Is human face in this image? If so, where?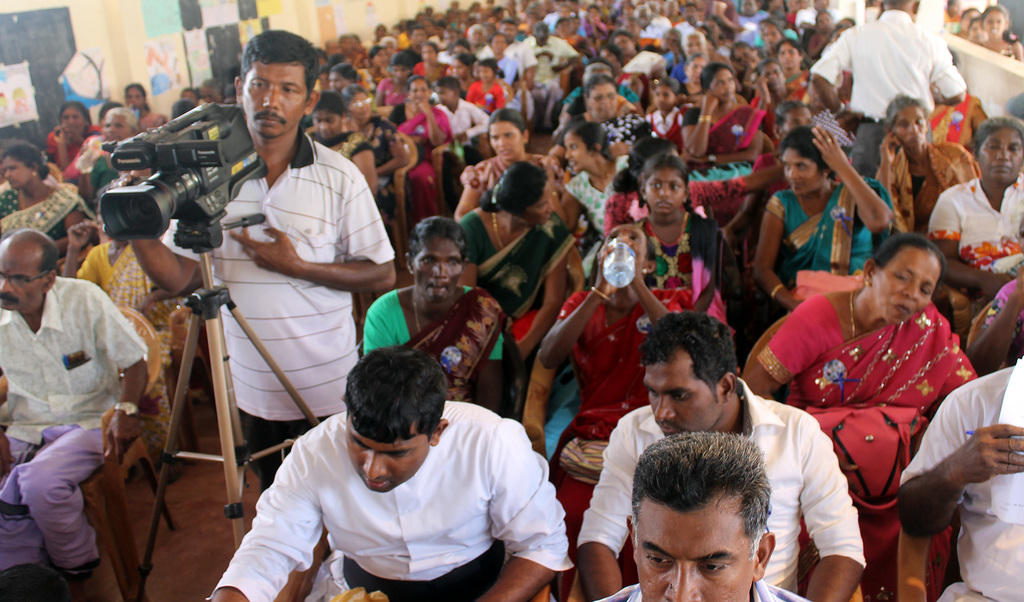
Yes, at x1=412, y1=240, x2=461, y2=304.
